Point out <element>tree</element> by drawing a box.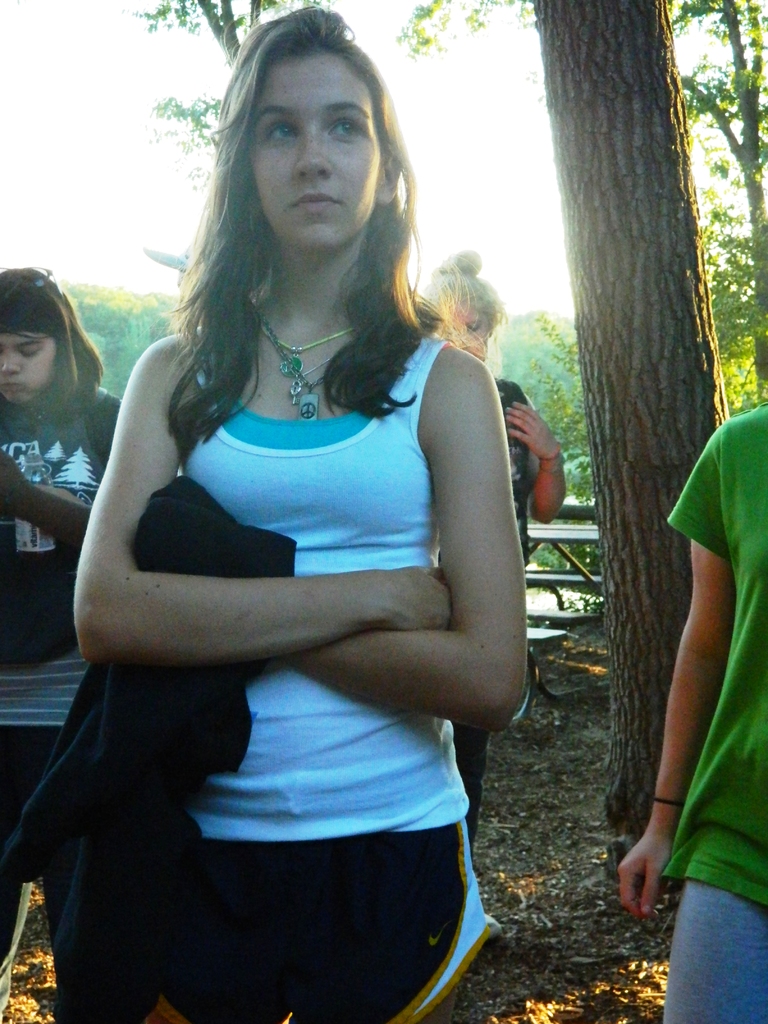
<region>652, 0, 767, 486</region>.
